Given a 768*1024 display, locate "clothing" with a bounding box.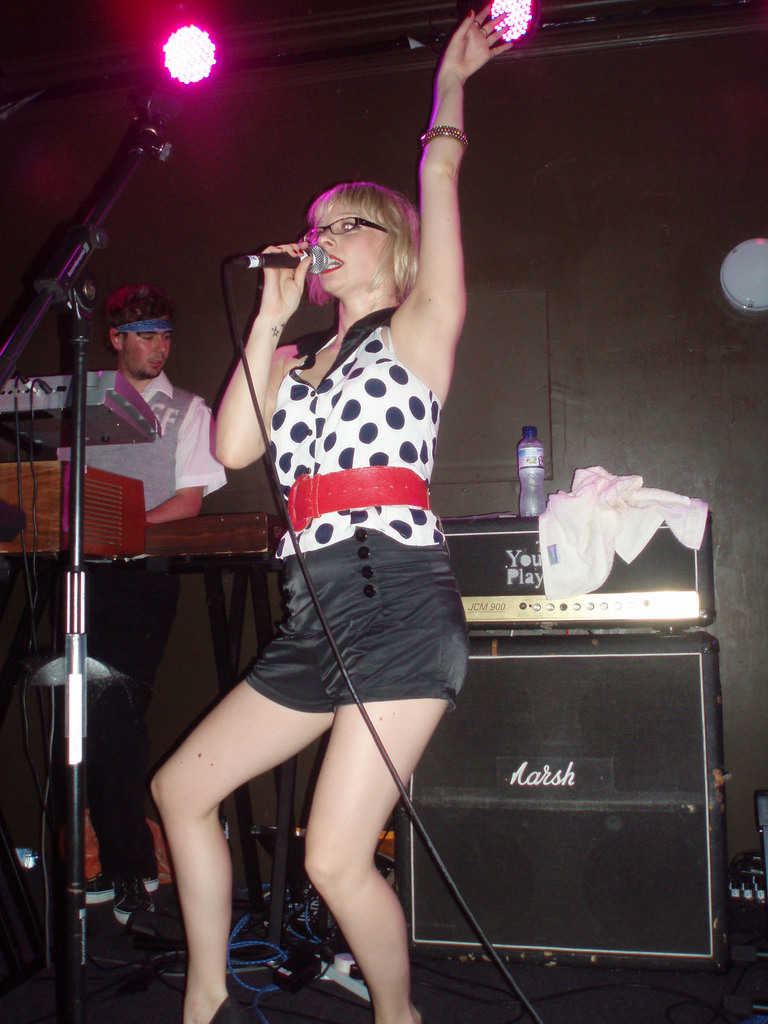
Located: box(214, 226, 474, 795).
